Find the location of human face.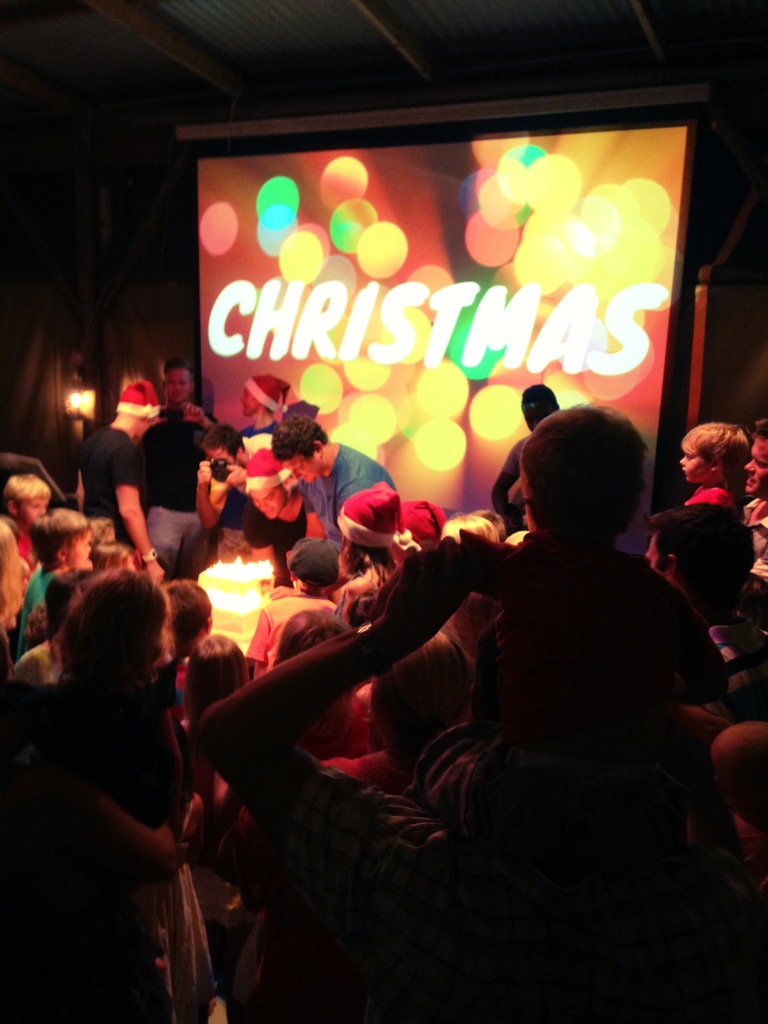
Location: [681, 452, 714, 483].
